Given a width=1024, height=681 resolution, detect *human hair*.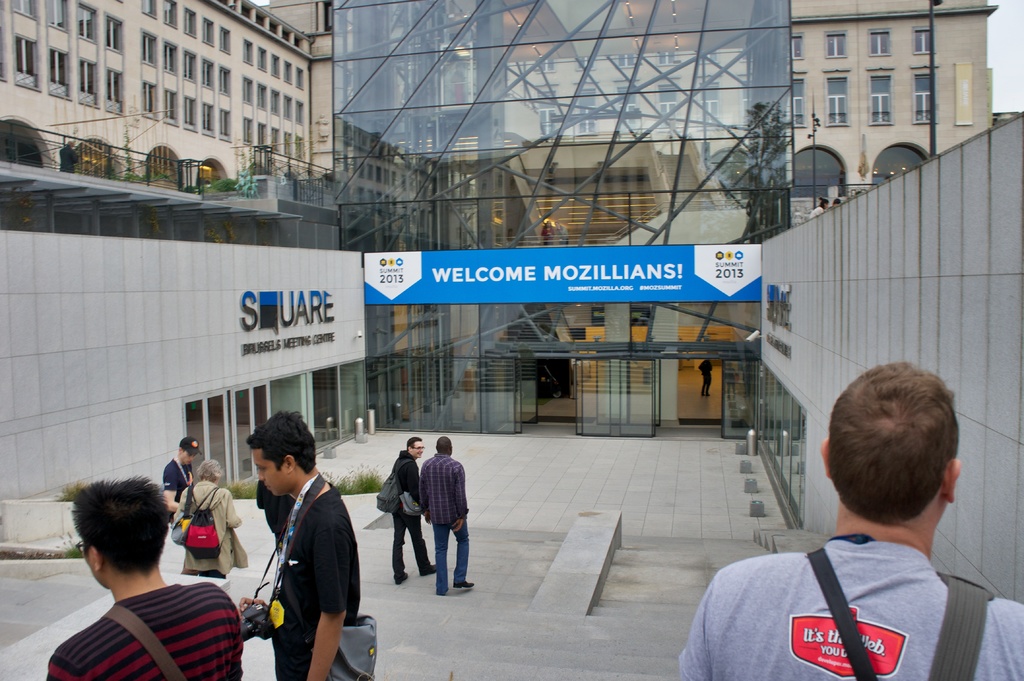
404,432,424,444.
